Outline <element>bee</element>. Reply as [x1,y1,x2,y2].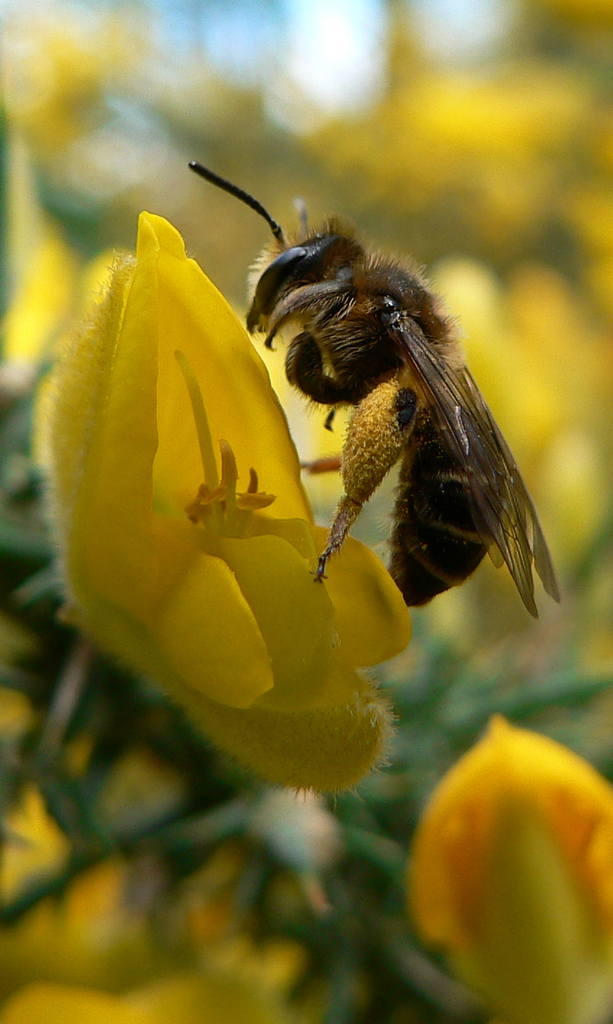
[206,179,562,628].
